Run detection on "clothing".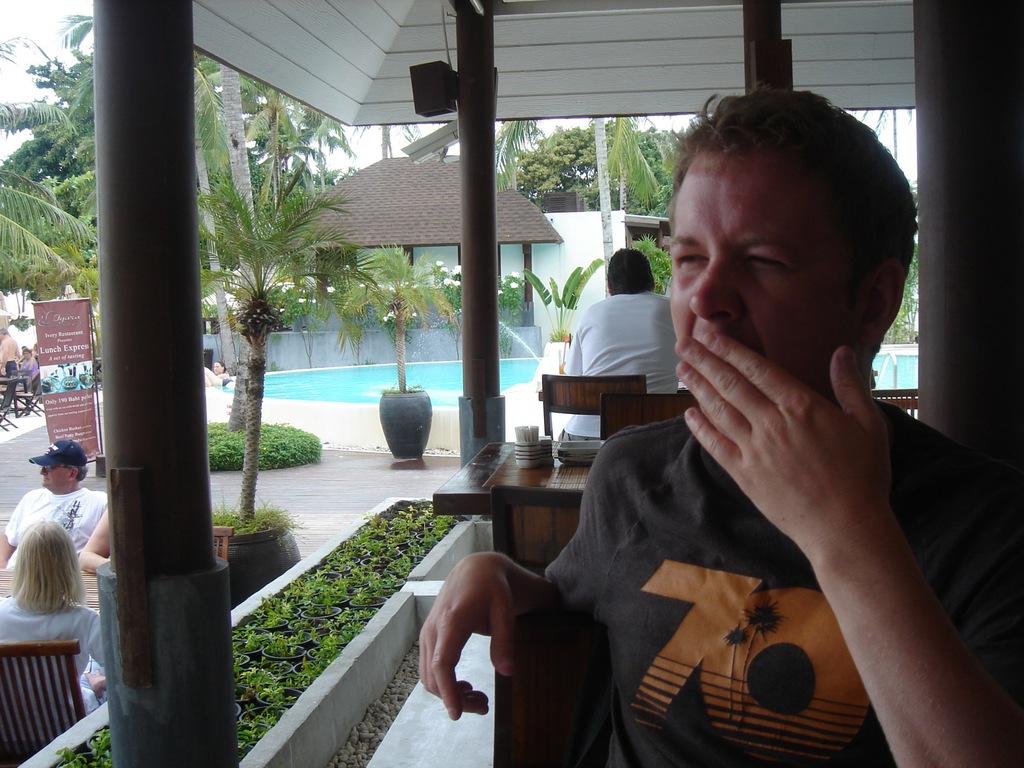
Result: (0, 594, 102, 718).
